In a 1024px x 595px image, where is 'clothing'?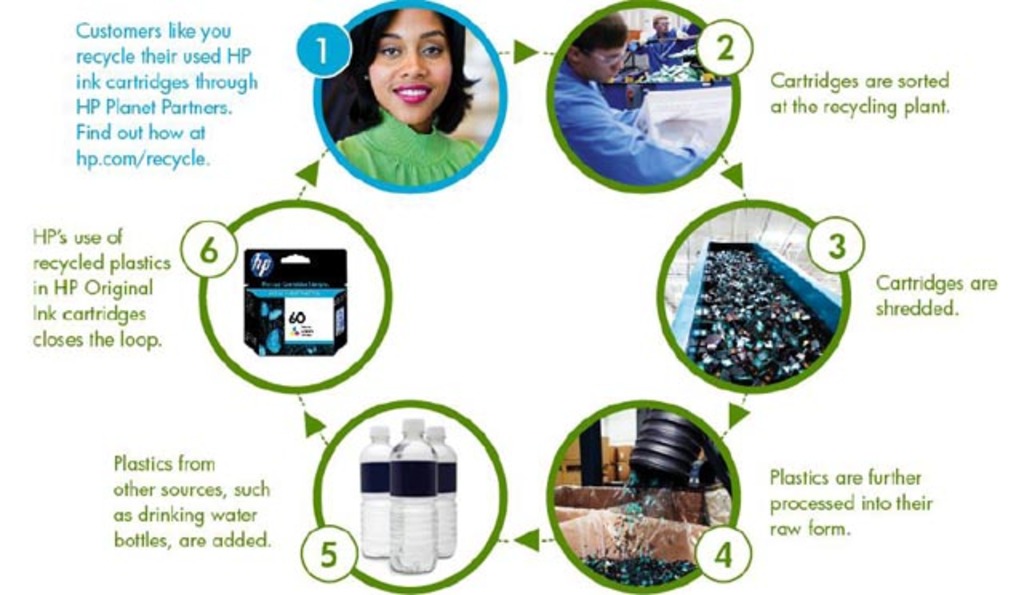
l=554, t=62, r=701, b=181.
